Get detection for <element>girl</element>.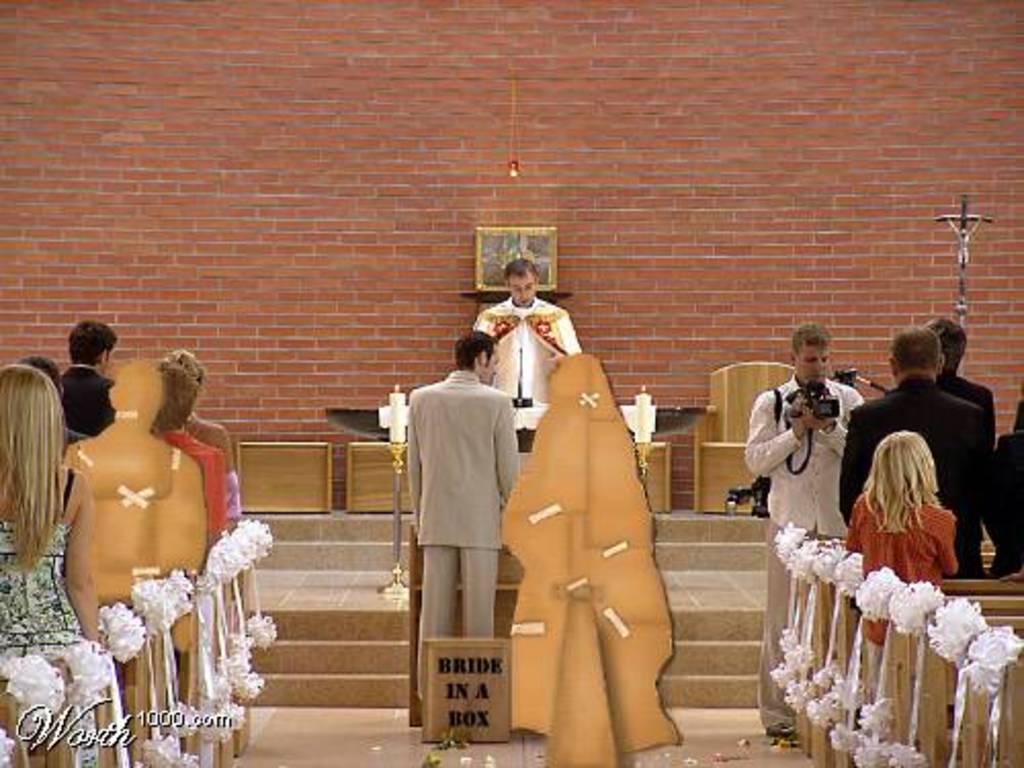
Detection: 0,365,92,729.
